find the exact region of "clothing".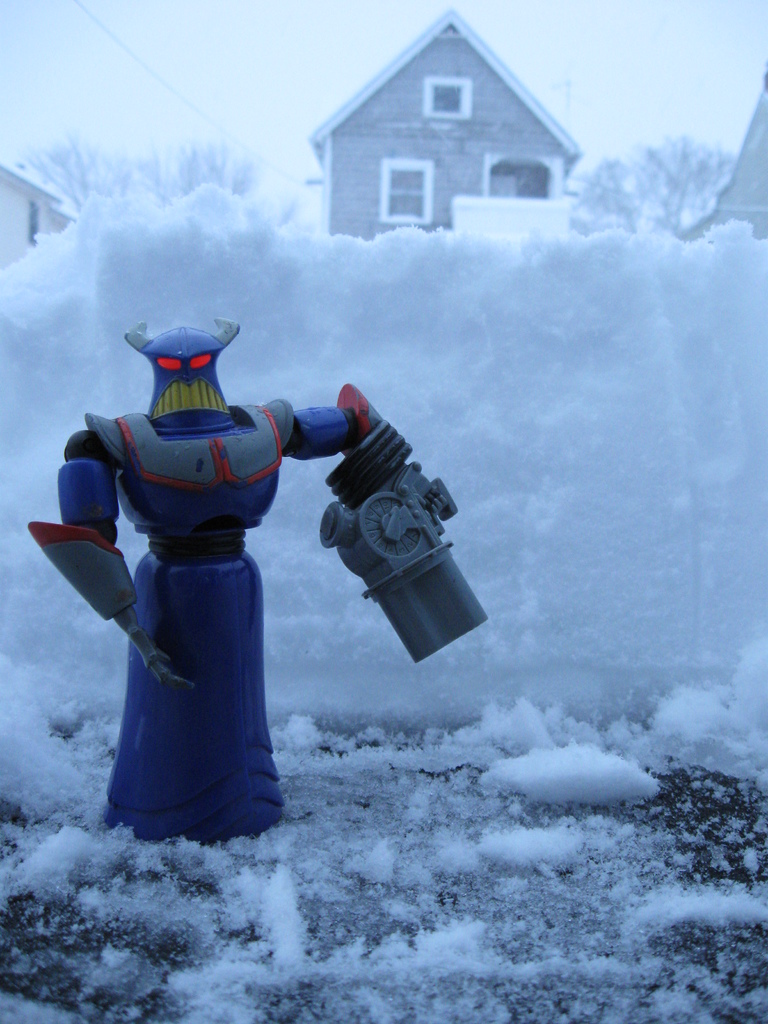
Exact region: box(63, 366, 333, 812).
